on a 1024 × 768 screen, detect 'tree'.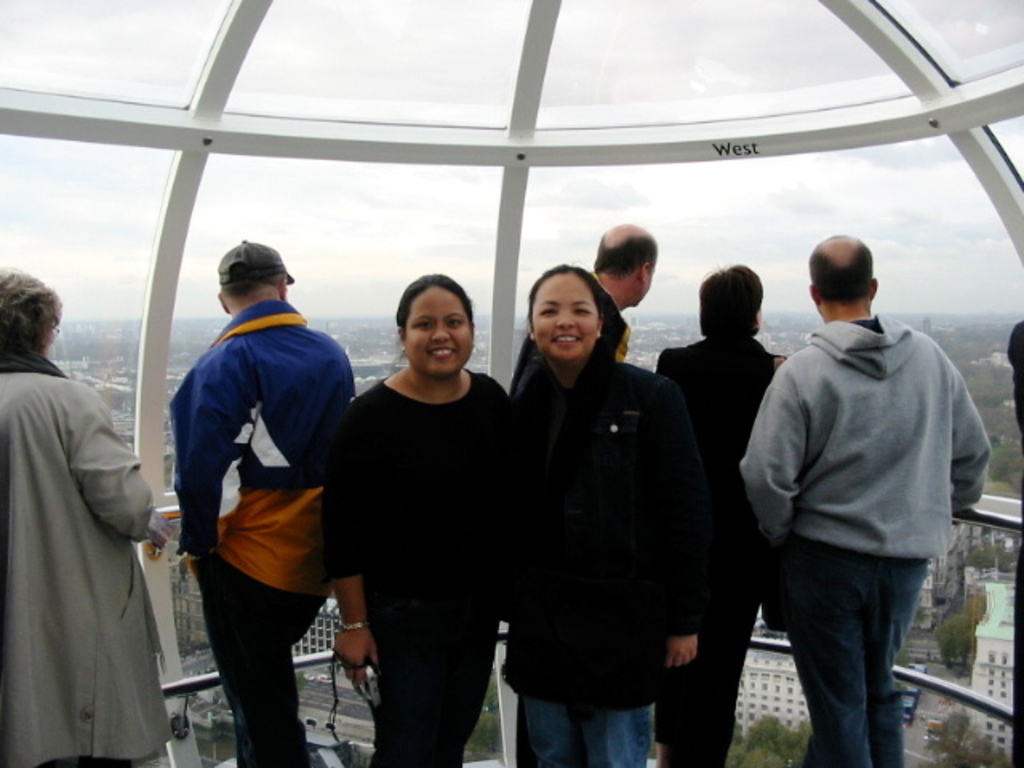
<region>893, 645, 907, 675</region>.
